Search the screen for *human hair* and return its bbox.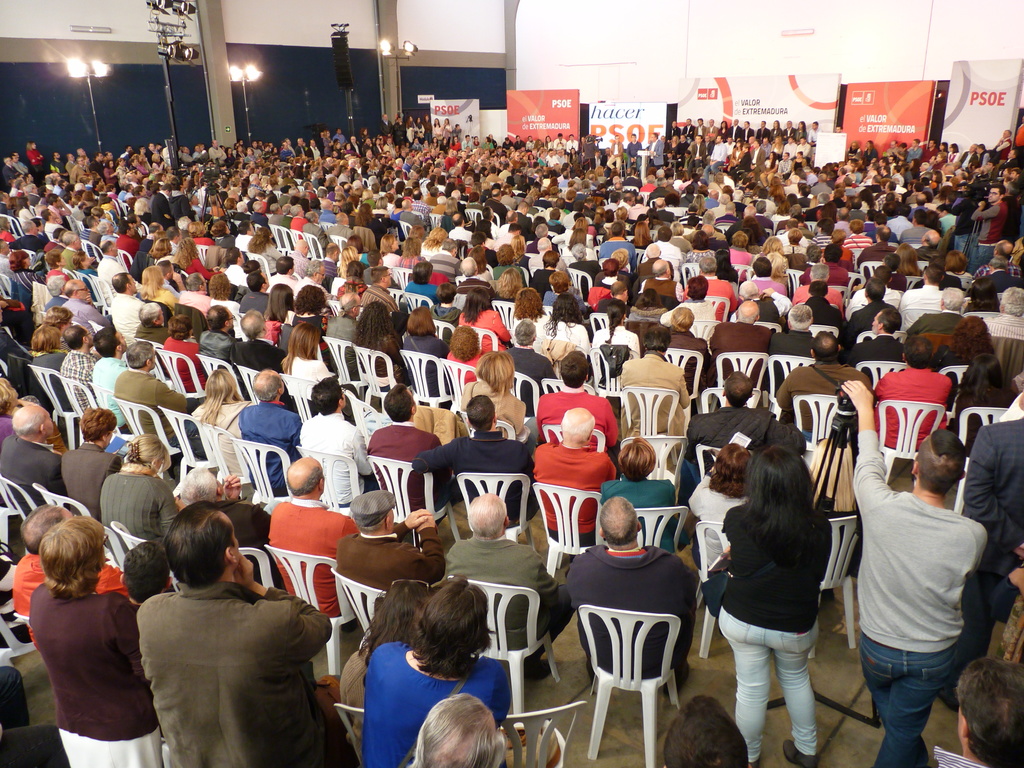
Found: left=275, top=255, right=292, bottom=275.
